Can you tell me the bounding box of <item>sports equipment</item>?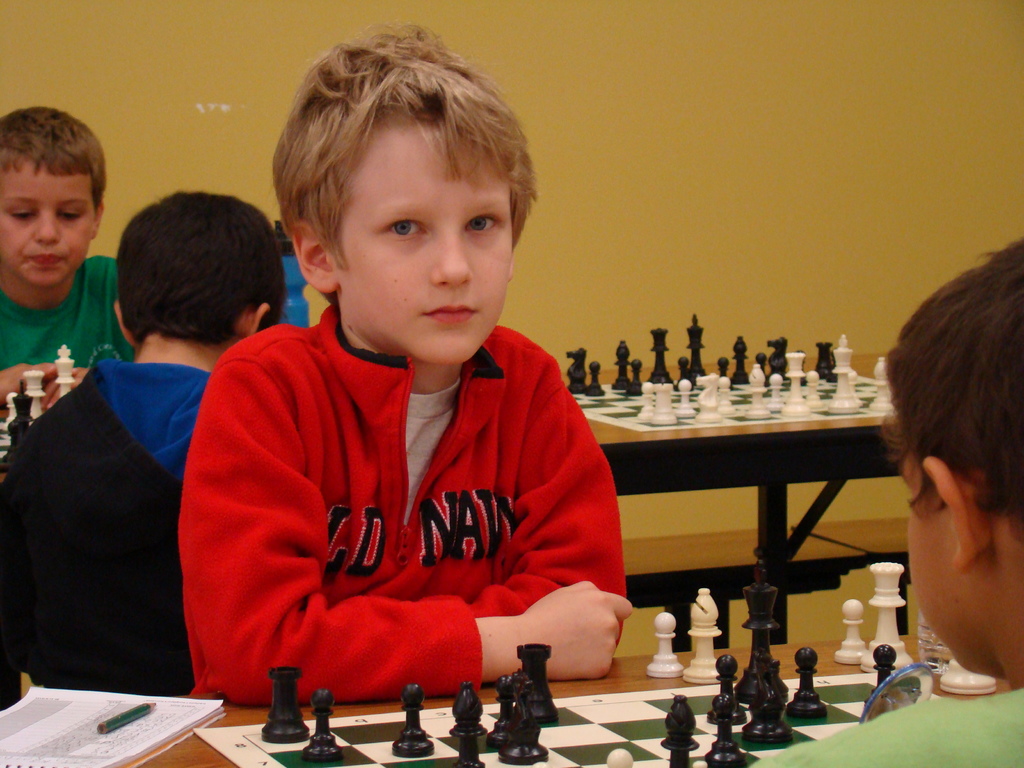
box=[0, 344, 73, 476].
